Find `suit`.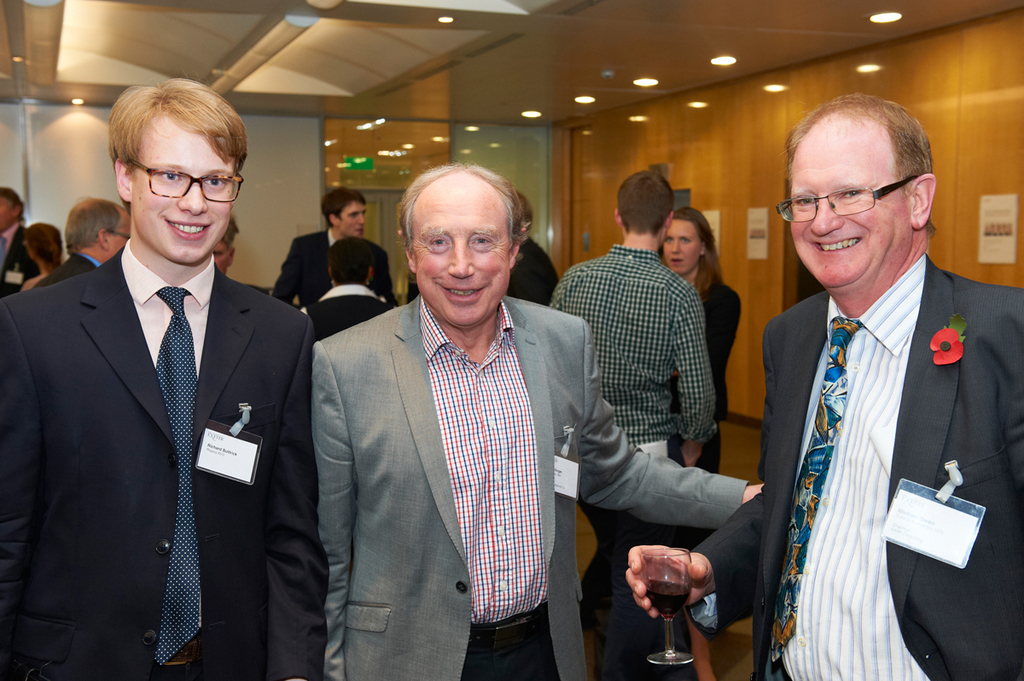
8/133/317/677.
